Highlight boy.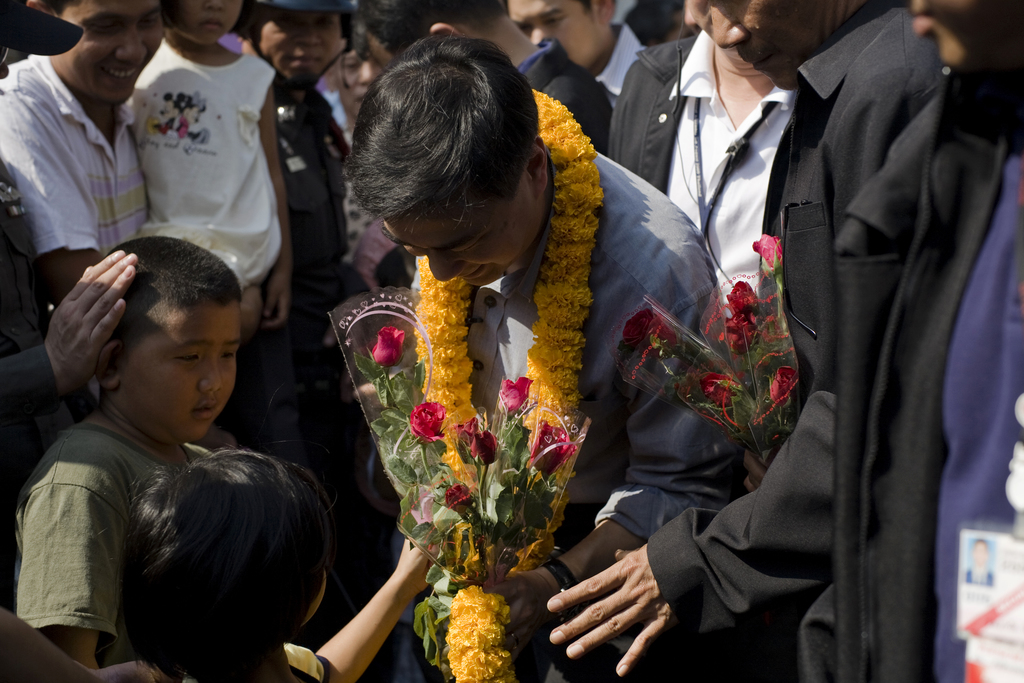
Highlighted region: 22 303 340 682.
